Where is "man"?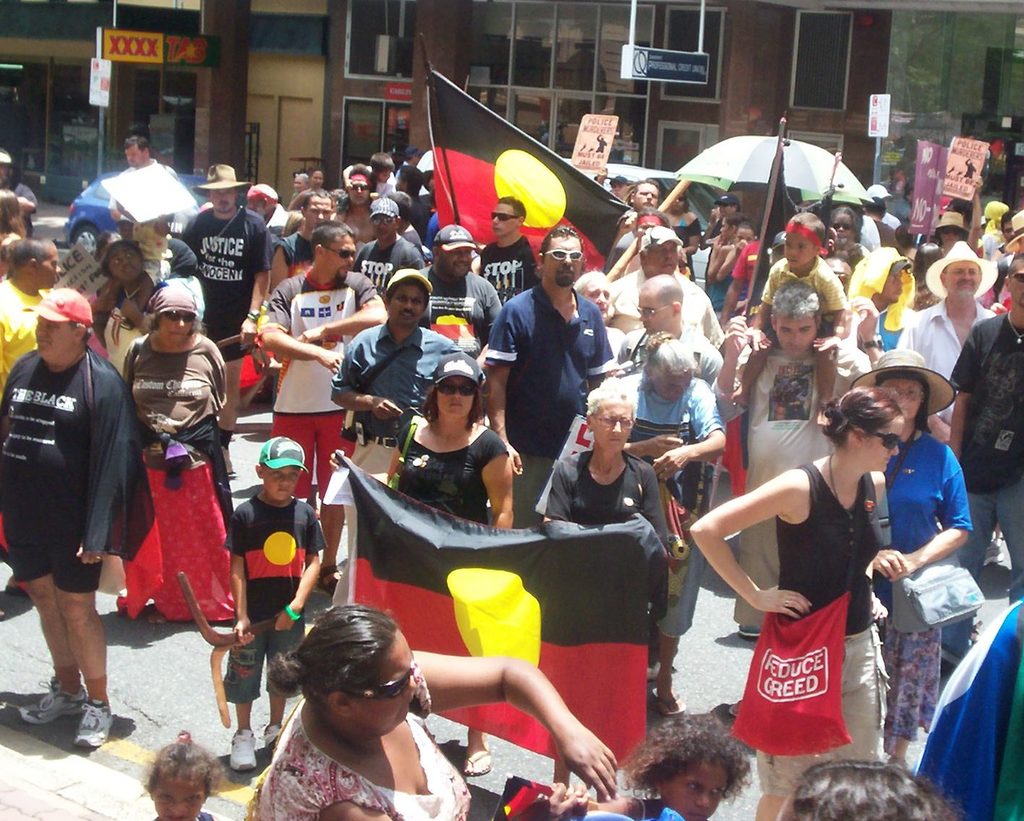
<region>0, 234, 62, 391</region>.
